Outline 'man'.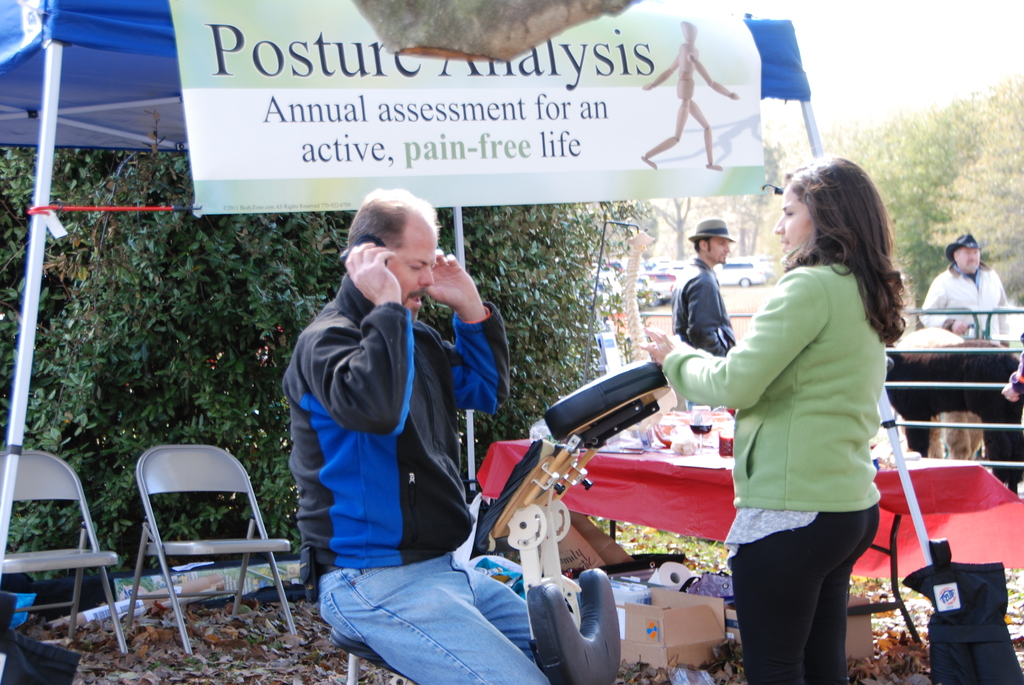
Outline: detection(672, 222, 743, 366).
